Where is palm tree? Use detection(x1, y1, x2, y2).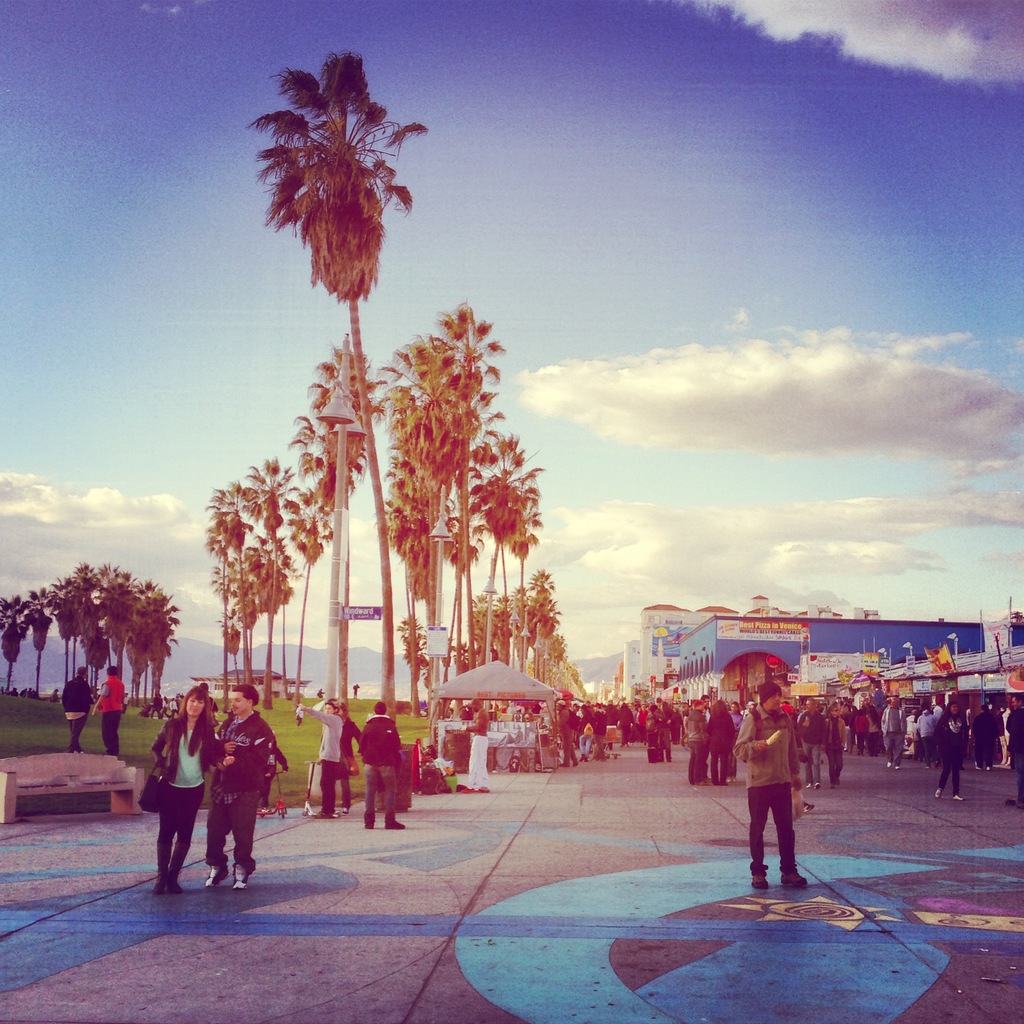
detection(380, 364, 444, 641).
